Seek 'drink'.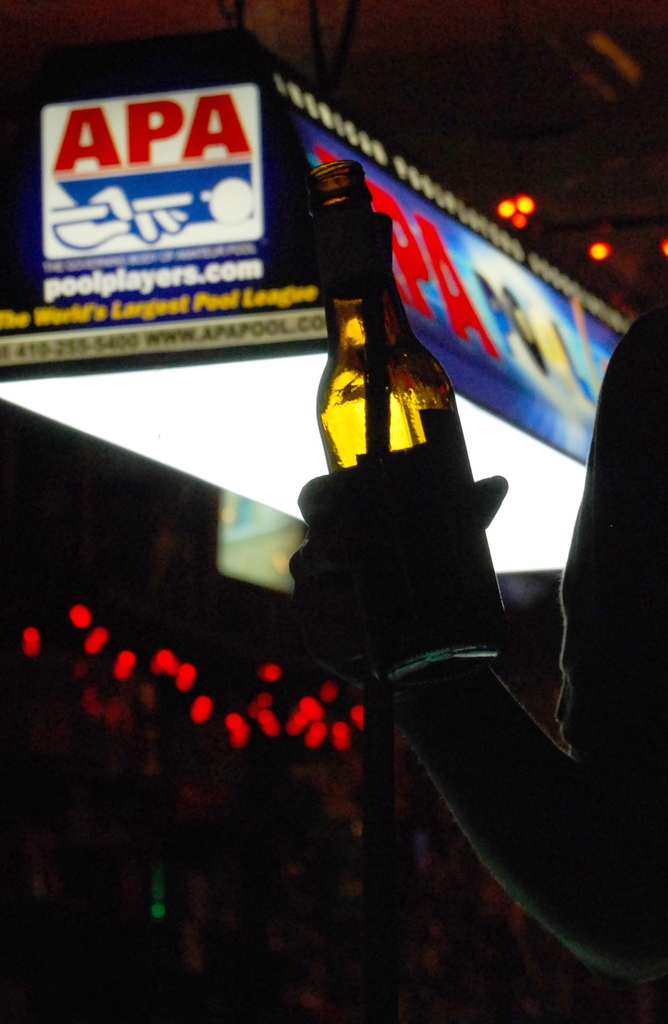
[x1=294, y1=138, x2=500, y2=728].
